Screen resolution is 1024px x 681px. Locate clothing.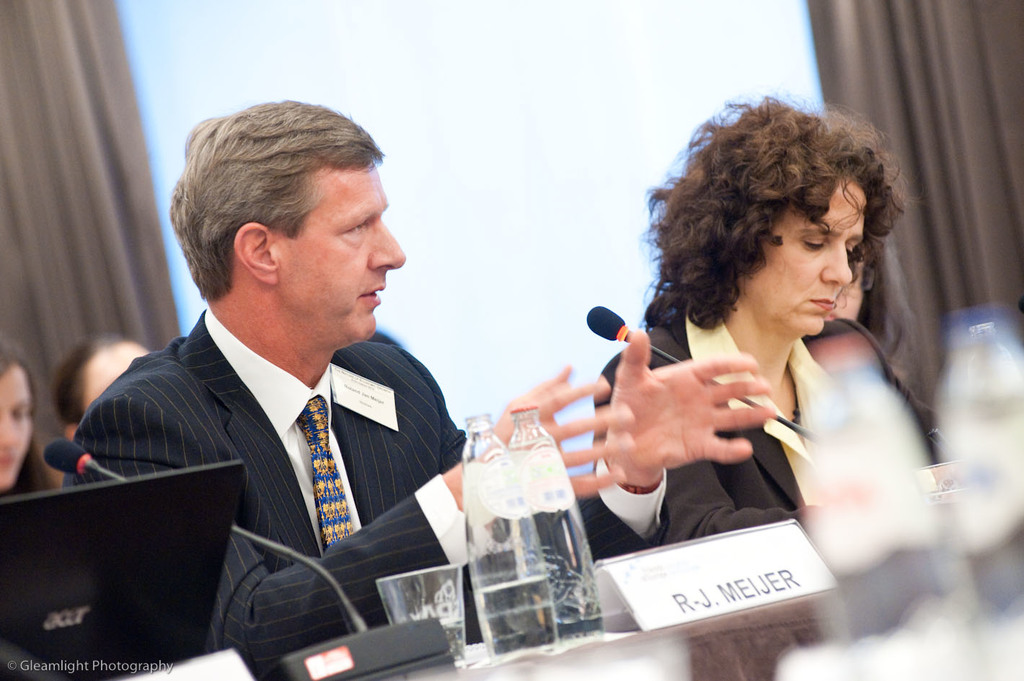
BBox(594, 303, 969, 544).
